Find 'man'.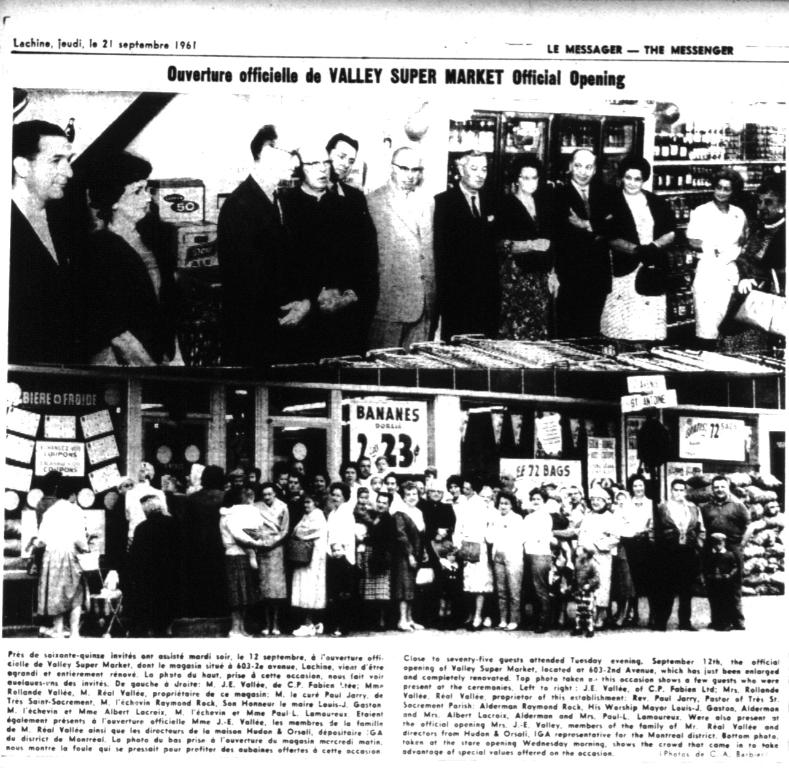
<box>219,121,321,366</box>.
